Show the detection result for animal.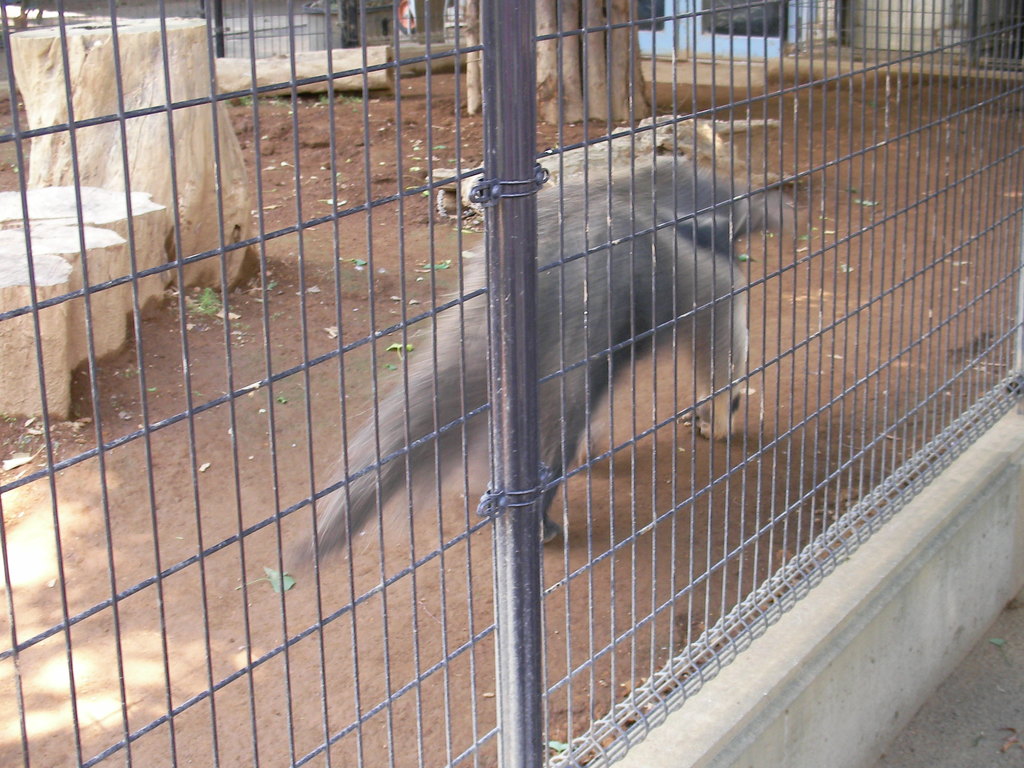
left=327, top=170, right=785, bottom=589.
